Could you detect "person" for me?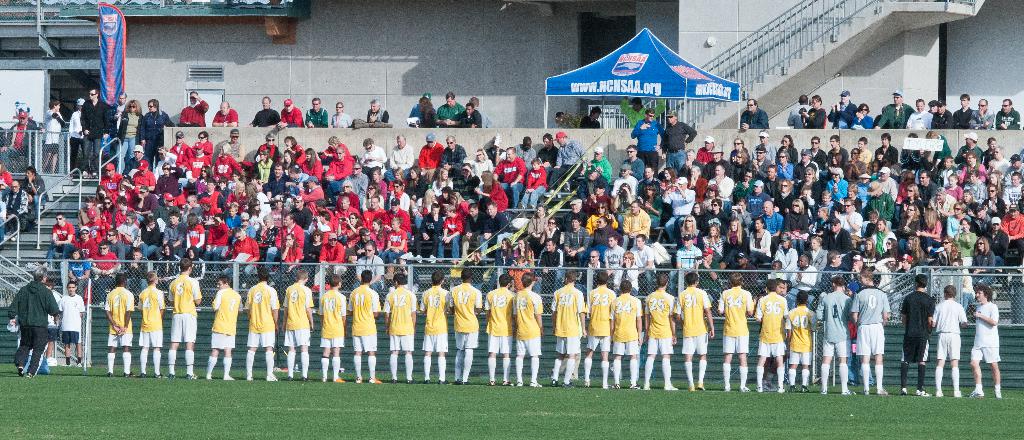
Detection result: [158,194,181,230].
